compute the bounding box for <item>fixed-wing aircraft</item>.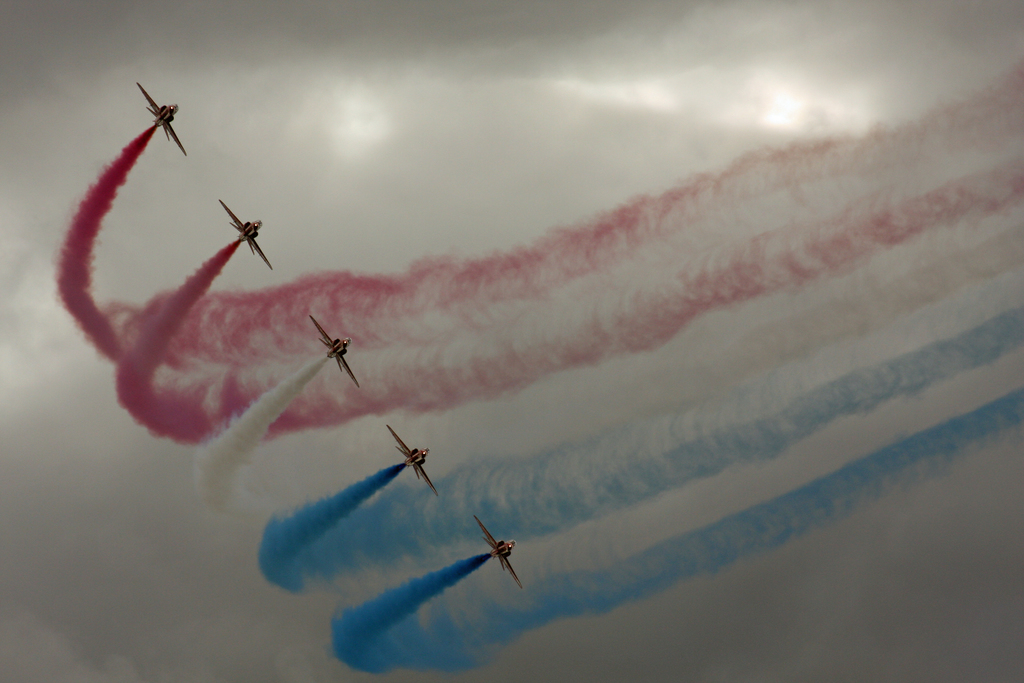
[x1=309, y1=315, x2=356, y2=384].
